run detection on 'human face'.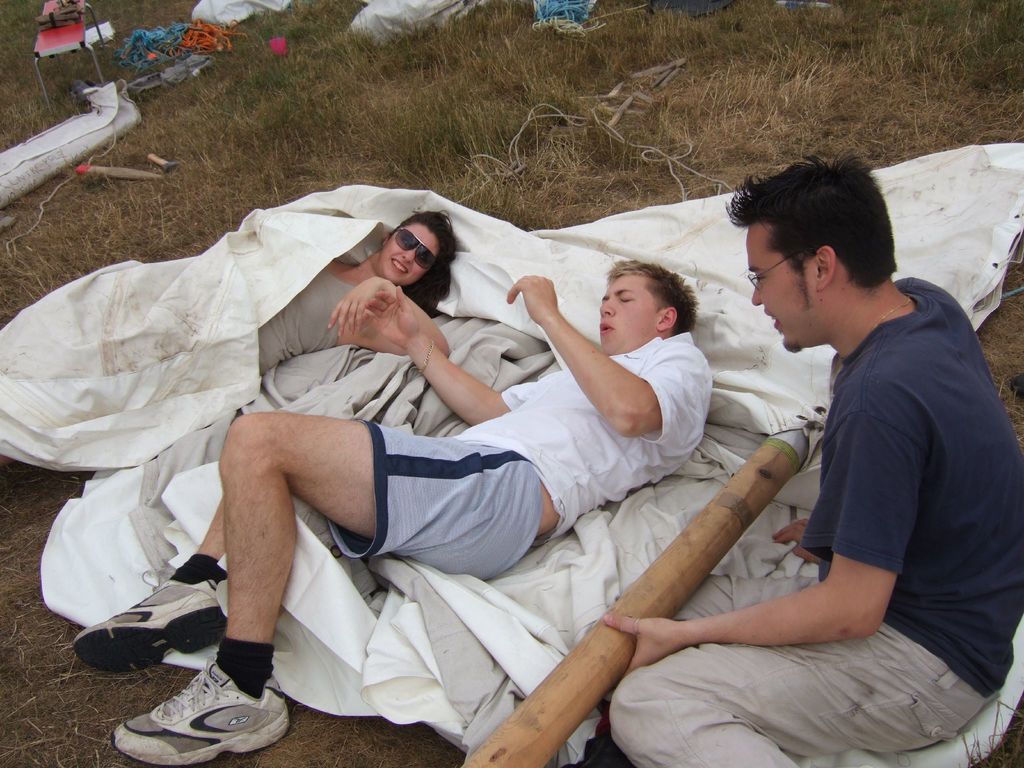
Result: [602, 277, 661, 356].
